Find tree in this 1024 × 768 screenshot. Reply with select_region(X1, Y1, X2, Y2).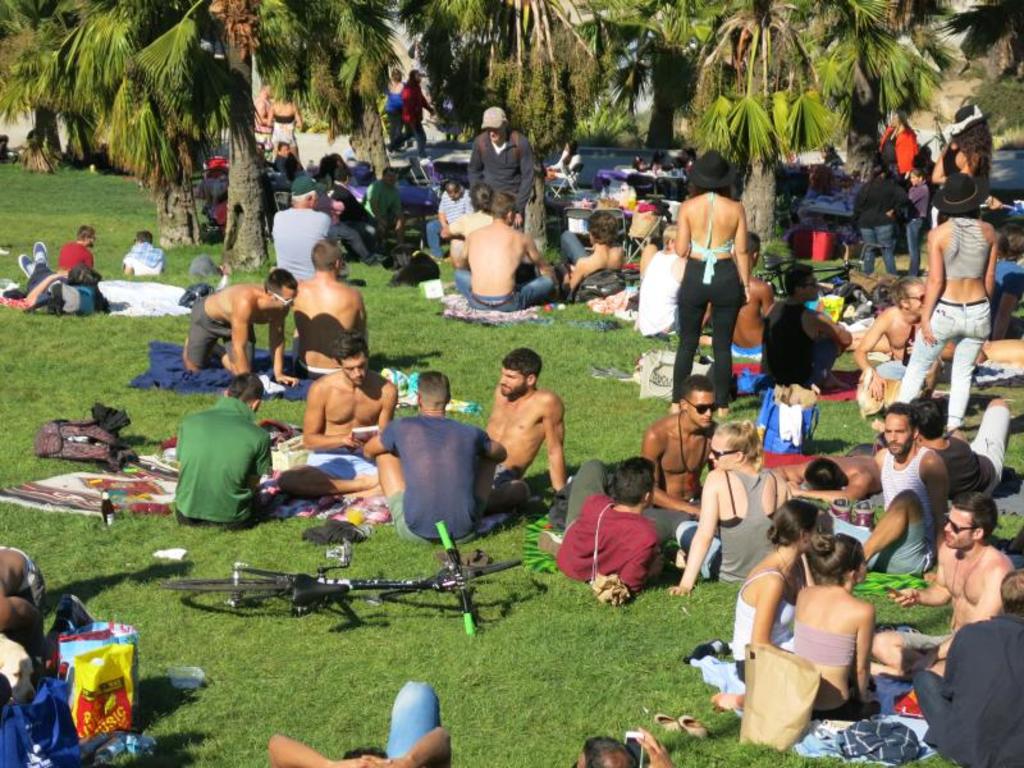
select_region(408, 0, 553, 137).
